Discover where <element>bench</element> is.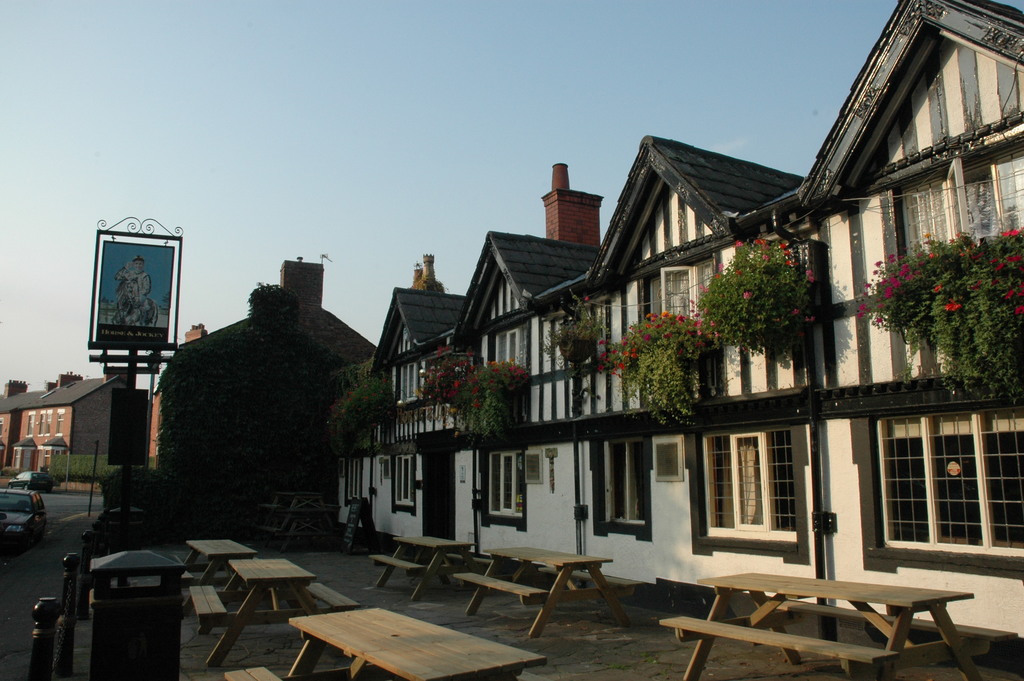
Discovered at crop(367, 529, 481, 603).
